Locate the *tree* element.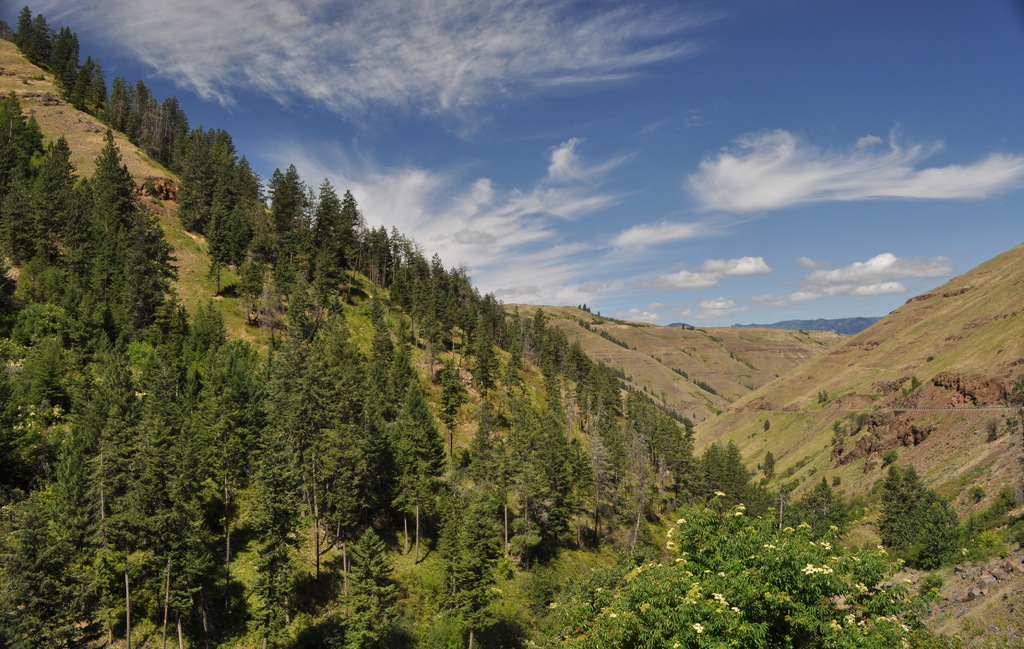
Element bbox: left=586, top=323, right=593, bottom=332.
